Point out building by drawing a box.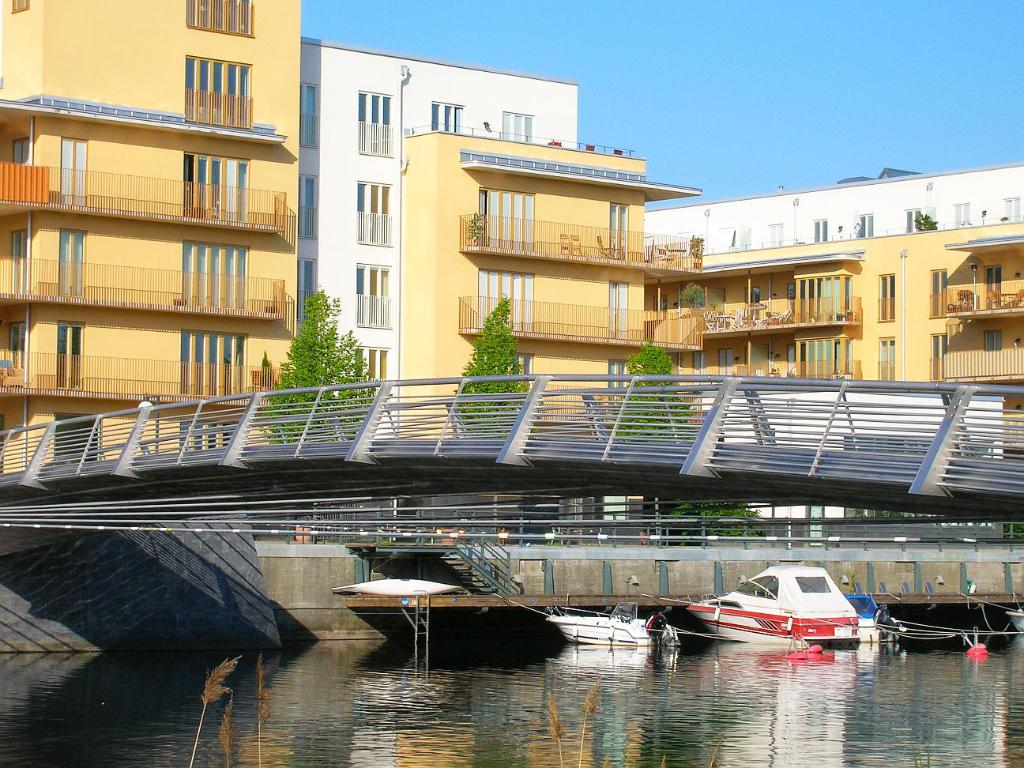
left=0, top=0, right=297, bottom=476.
